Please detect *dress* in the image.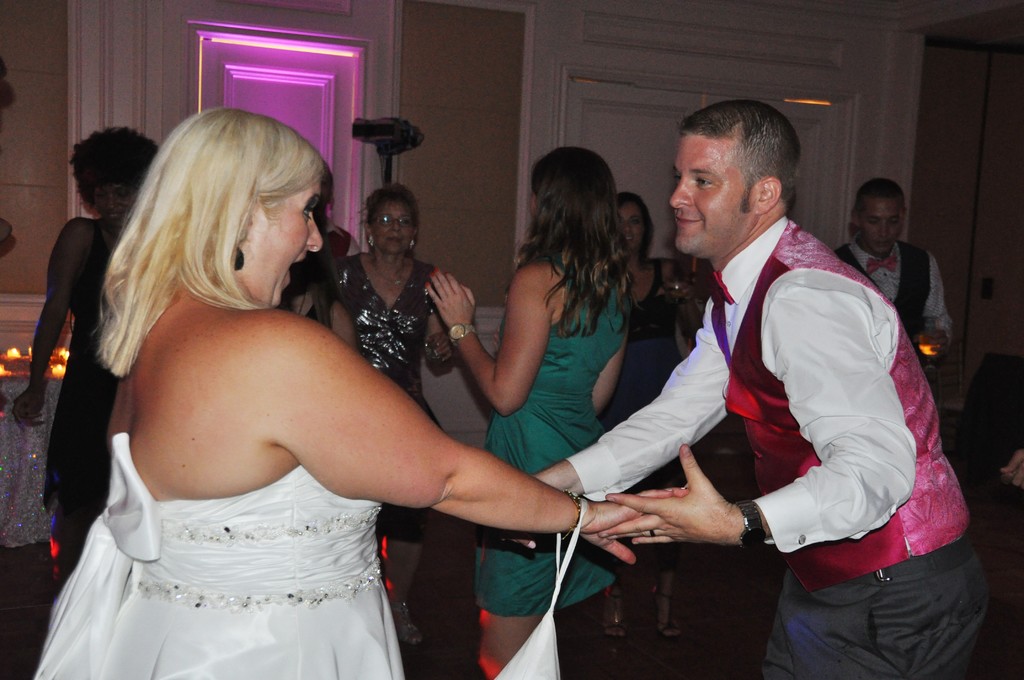
pyautogui.locateOnScreen(54, 209, 124, 514).
